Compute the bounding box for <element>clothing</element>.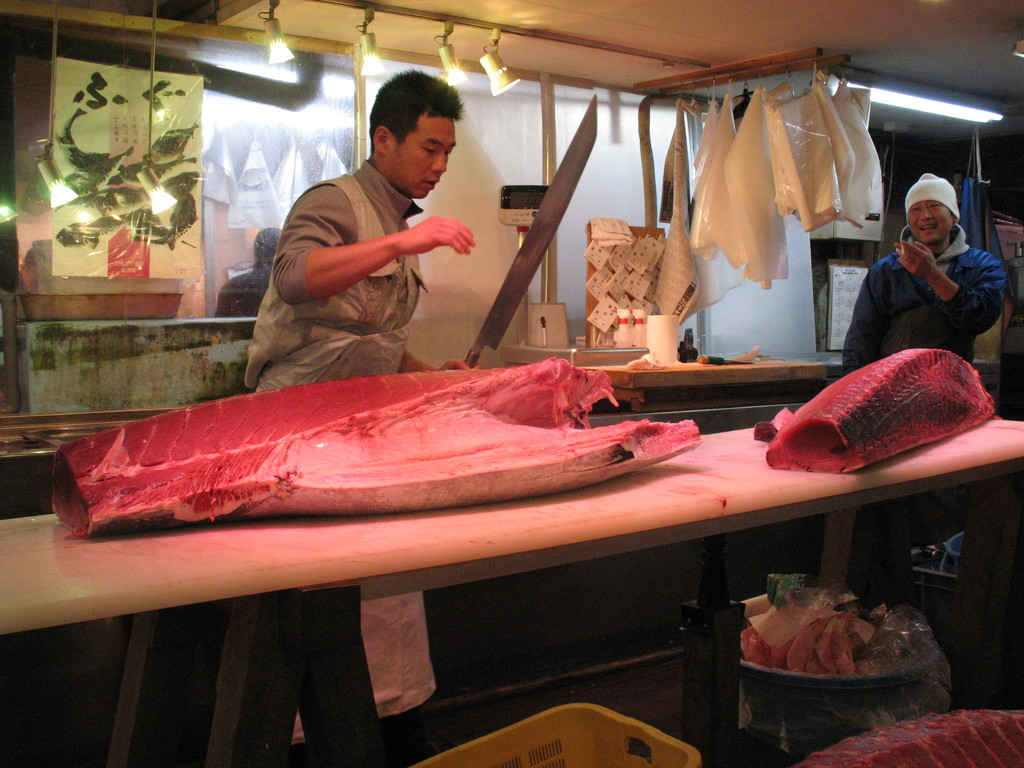
<region>841, 209, 1011, 403</region>.
